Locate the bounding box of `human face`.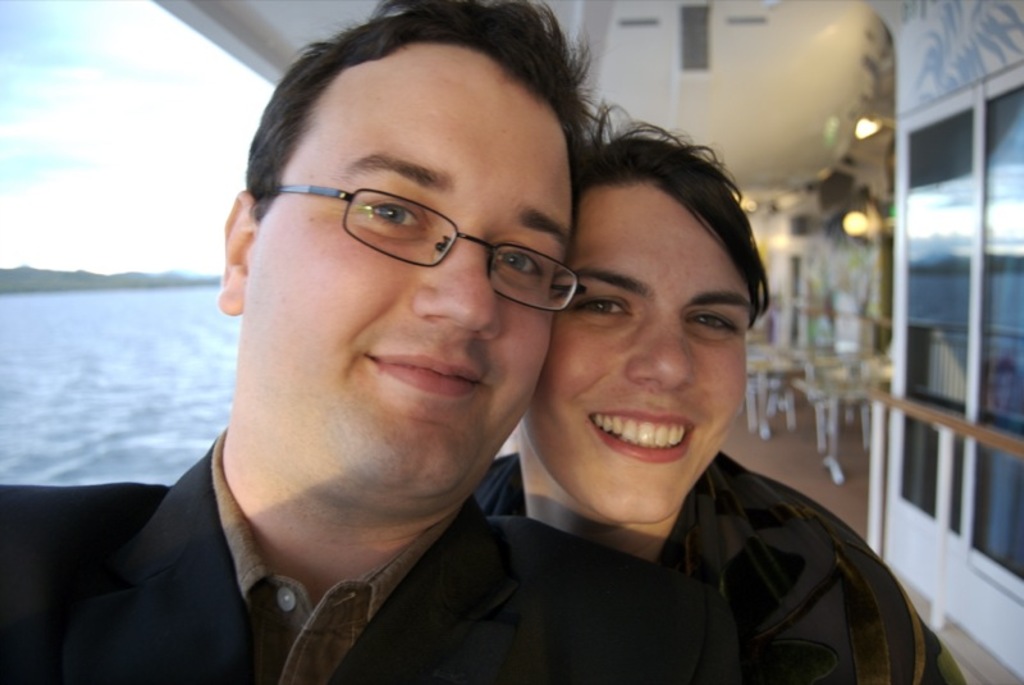
Bounding box: box=[261, 41, 572, 493].
